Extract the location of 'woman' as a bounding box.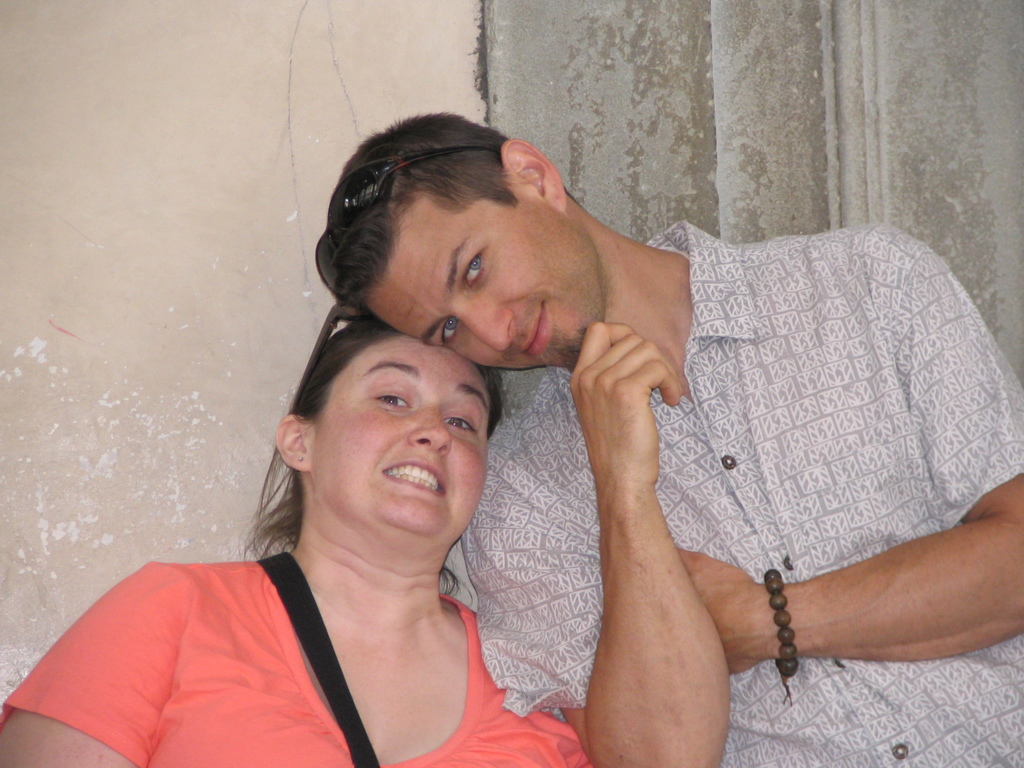
region(0, 312, 600, 767).
